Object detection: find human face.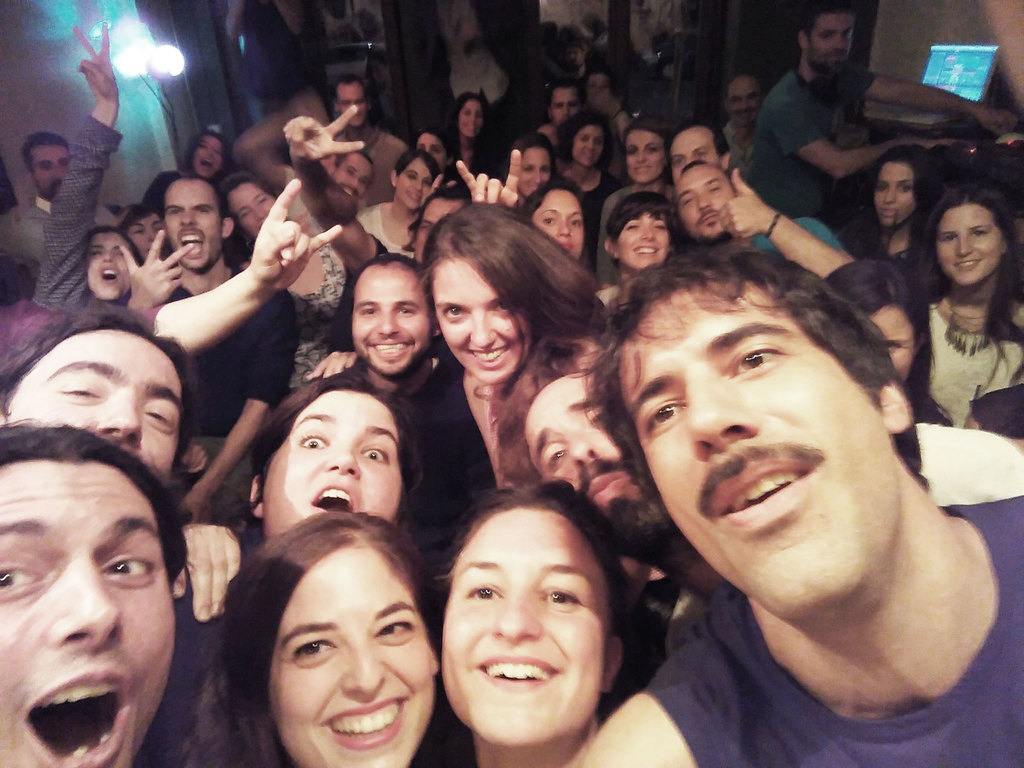
[left=935, top=207, right=1002, bottom=284].
